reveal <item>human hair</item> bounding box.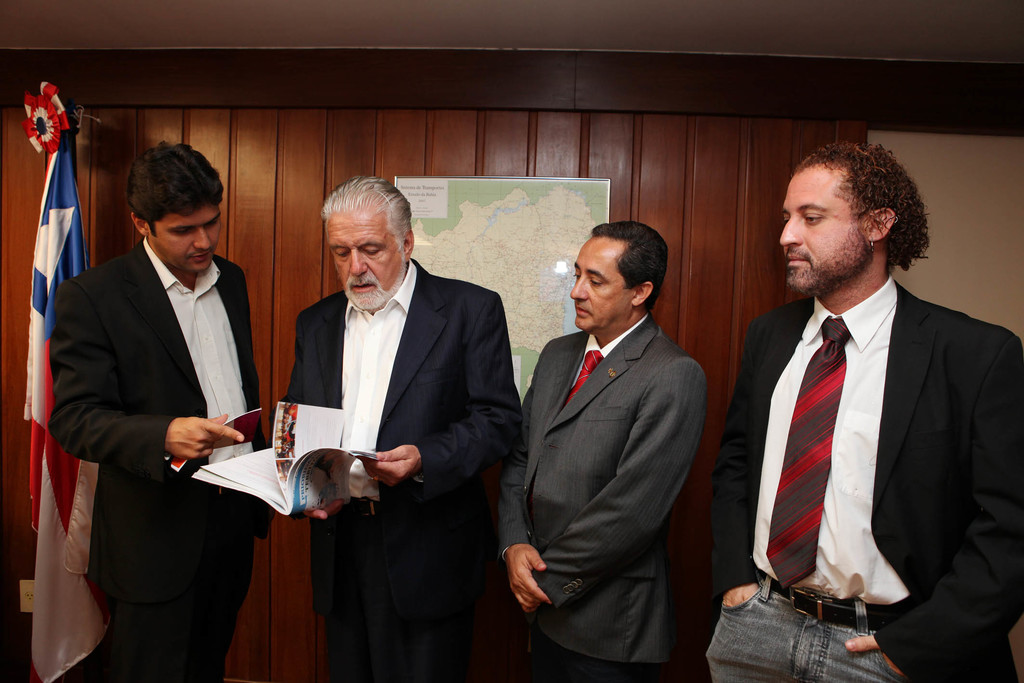
Revealed: [x1=779, y1=147, x2=924, y2=289].
